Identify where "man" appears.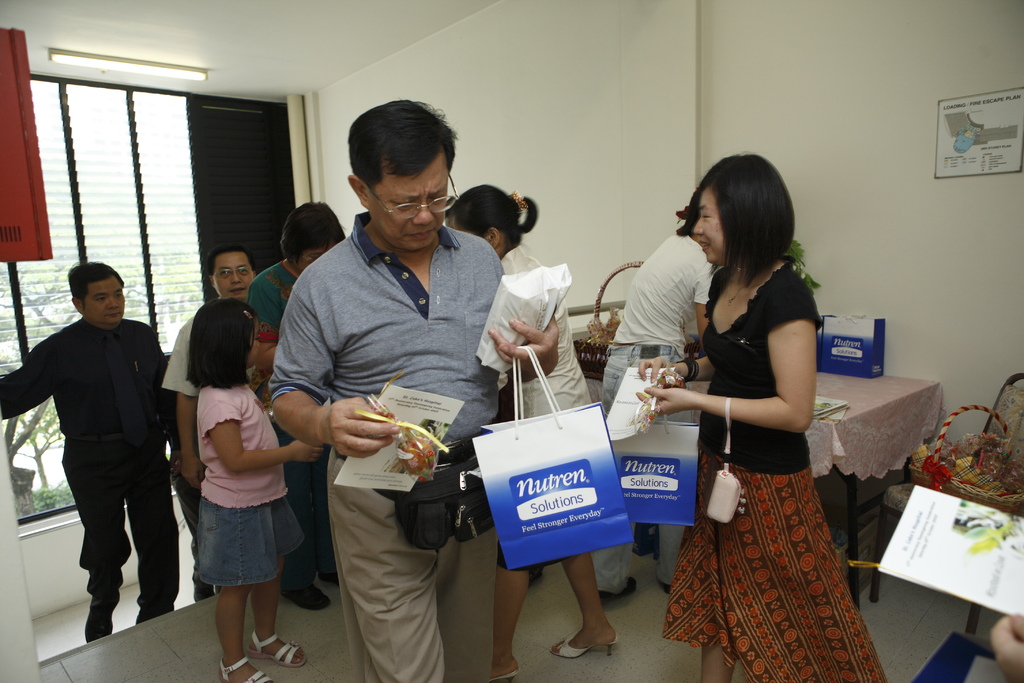
Appears at 268,99,564,682.
